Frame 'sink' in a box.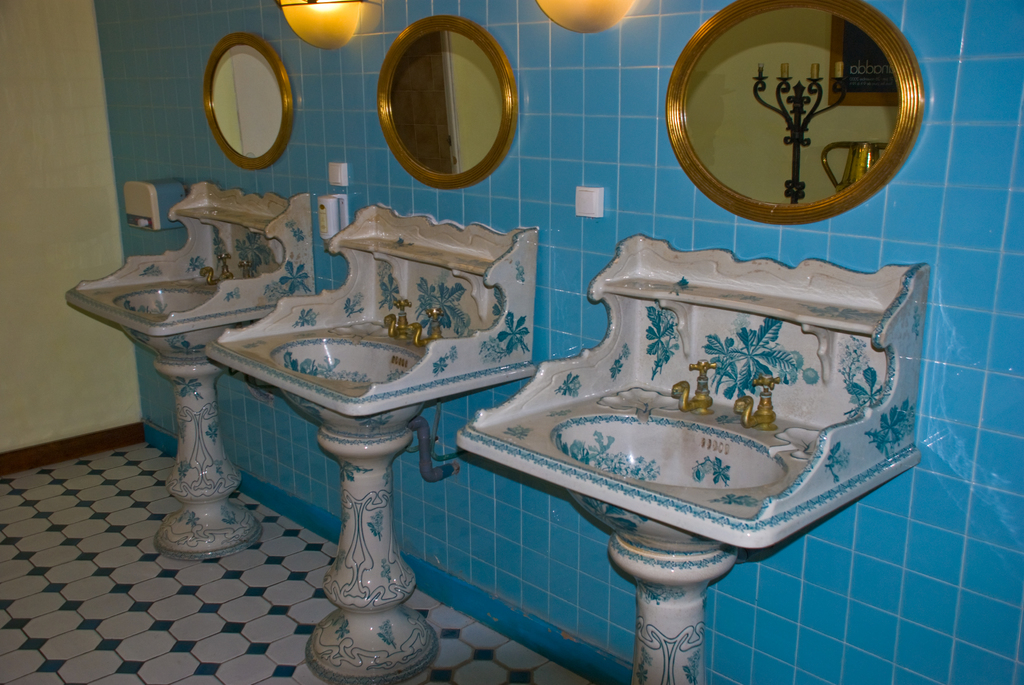
rect(455, 233, 927, 684).
